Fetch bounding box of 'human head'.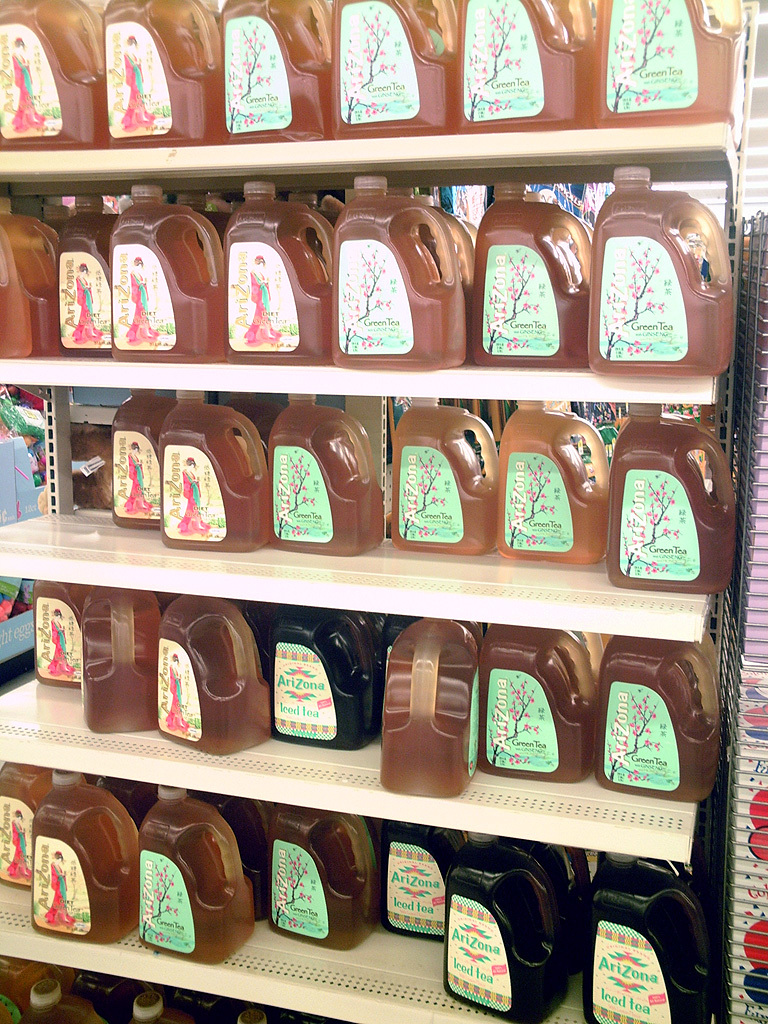
Bbox: detection(128, 437, 142, 459).
